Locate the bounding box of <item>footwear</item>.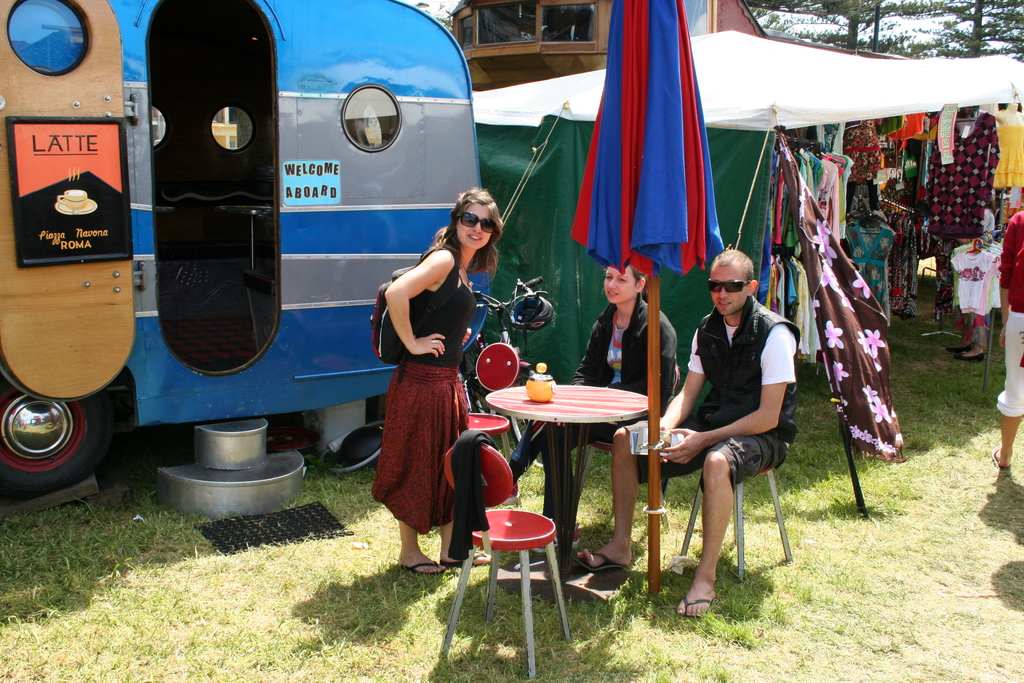
Bounding box: 947:342:970:352.
